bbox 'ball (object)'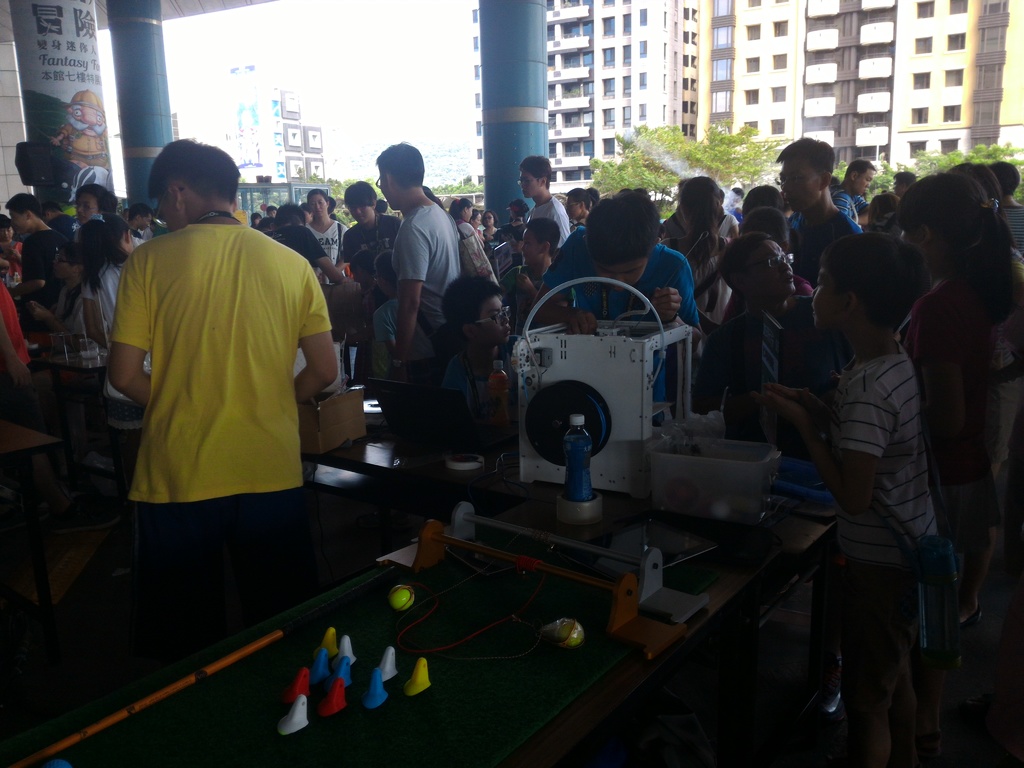
(557, 622, 586, 650)
